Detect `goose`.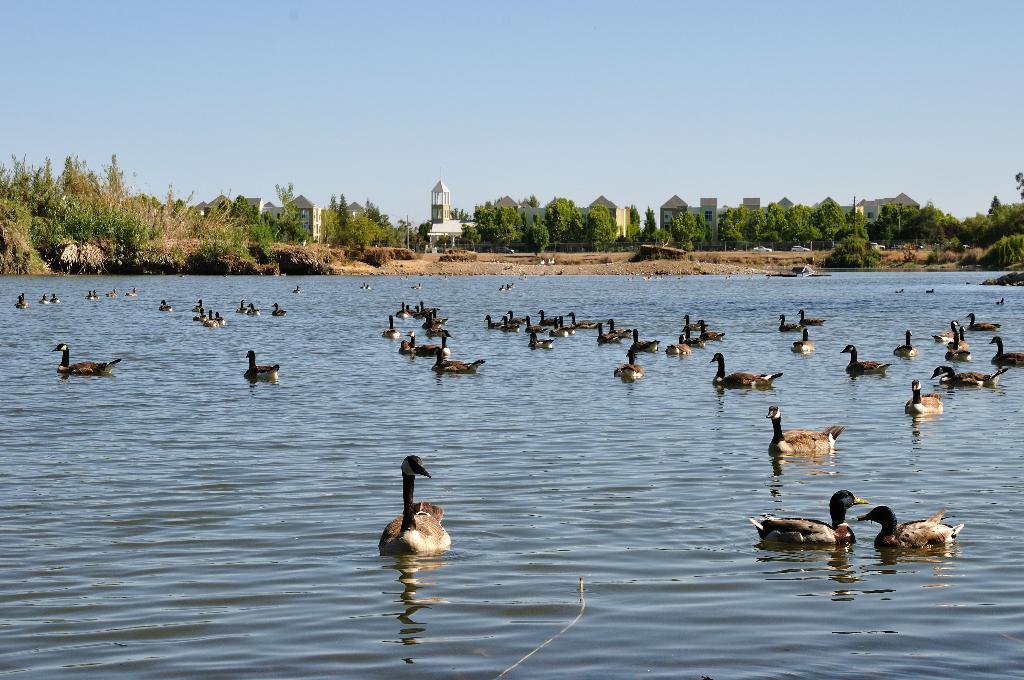
Detected at locate(750, 488, 864, 546).
